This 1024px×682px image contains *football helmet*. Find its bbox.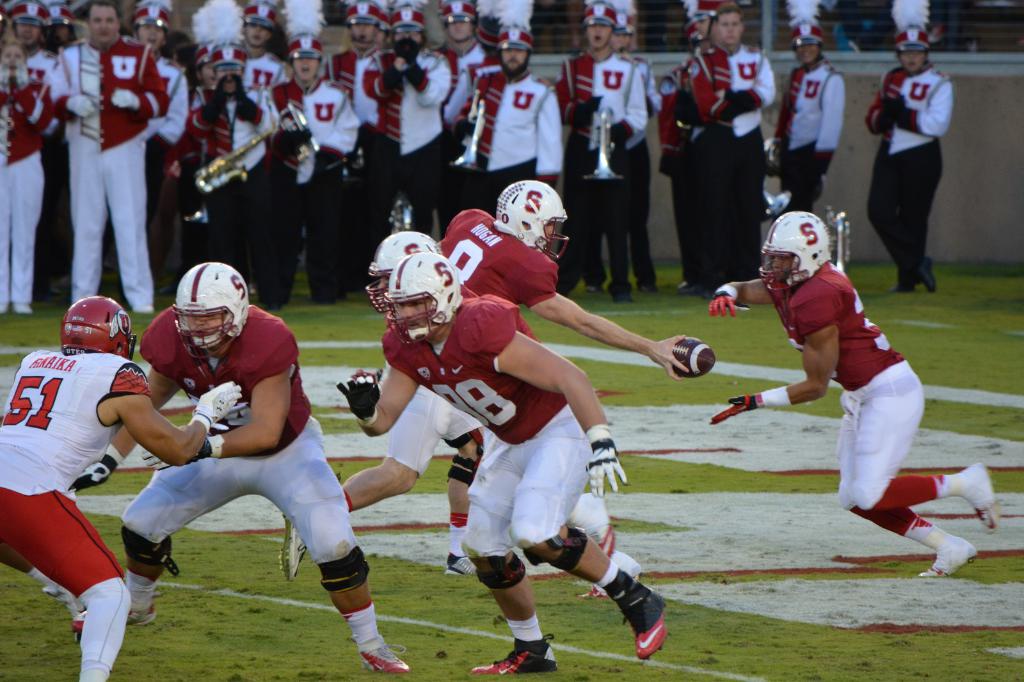
<bbox>176, 262, 255, 362</bbox>.
